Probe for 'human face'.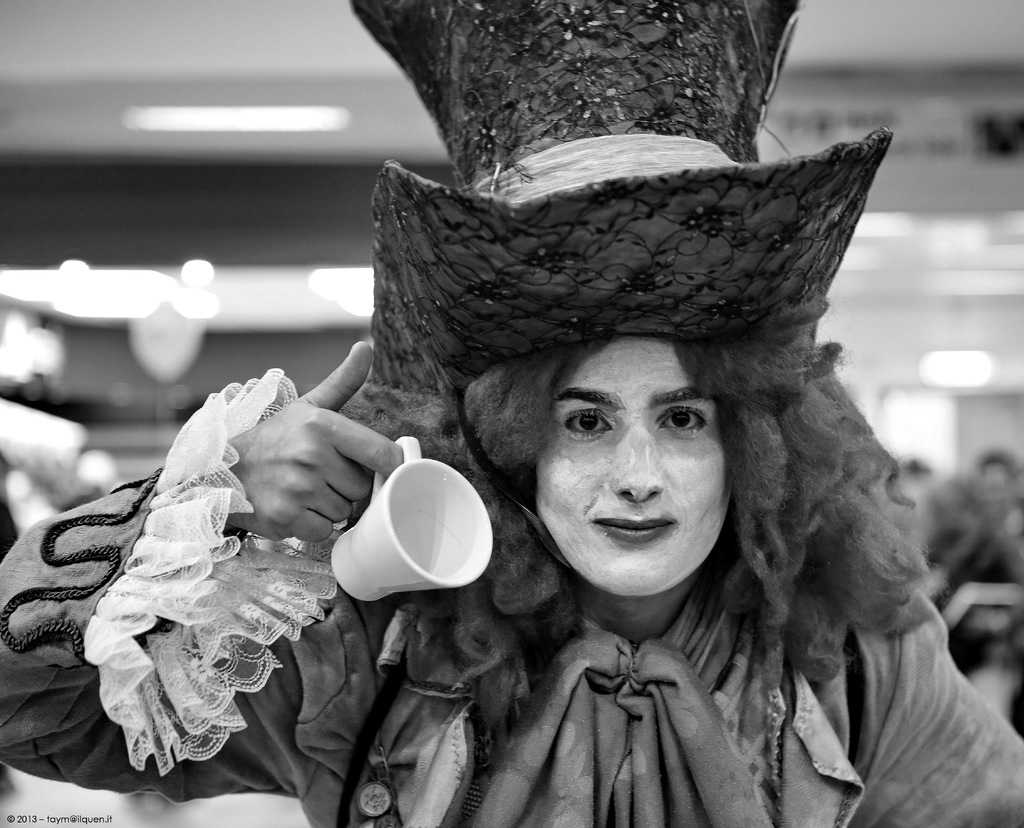
Probe result: 532, 339, 735, 600.
